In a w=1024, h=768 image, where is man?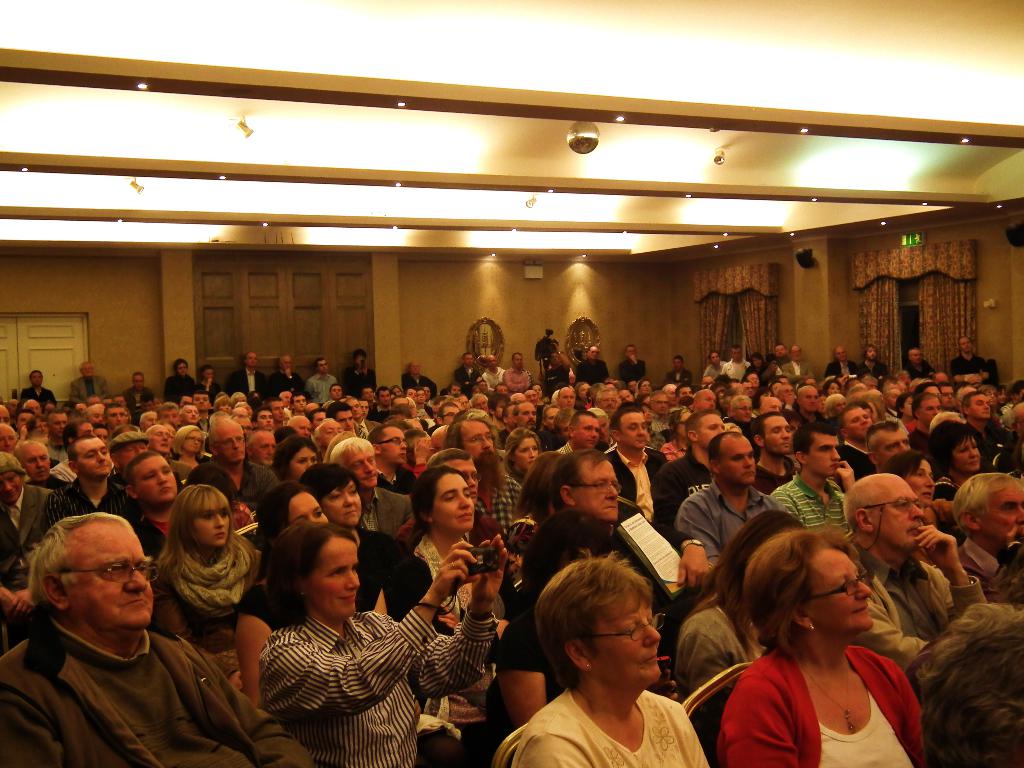
detection(0, 461, 70, 612).
